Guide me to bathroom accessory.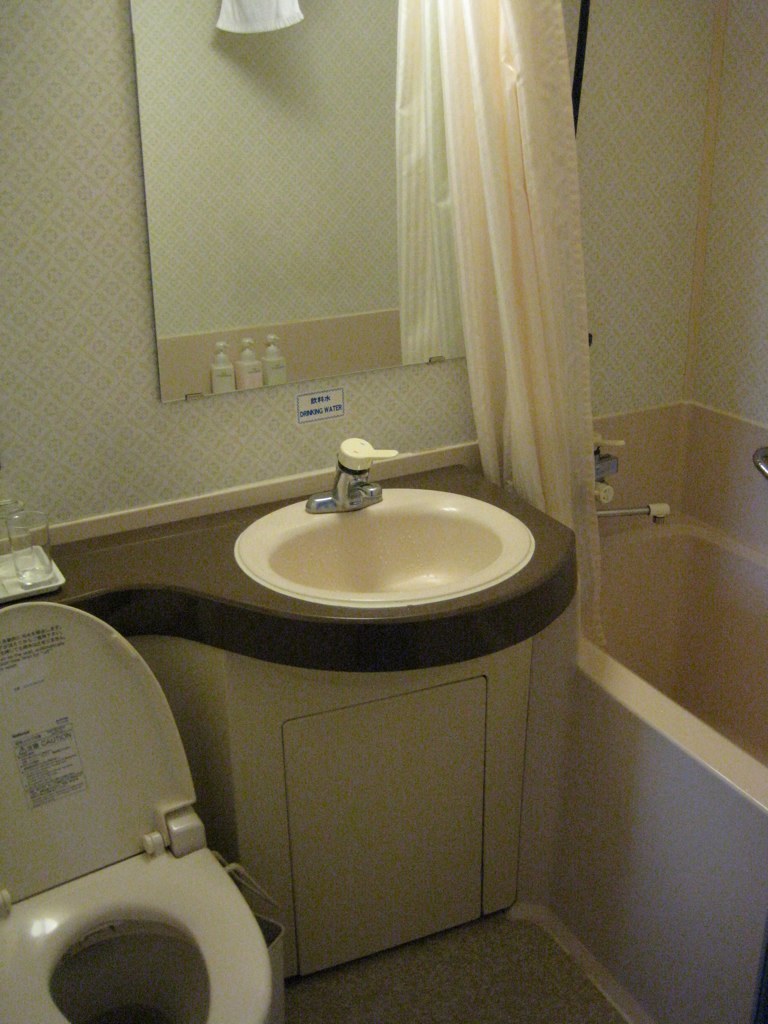
Guidance: (x1=303, y1=438, x2=397, y2=513).
